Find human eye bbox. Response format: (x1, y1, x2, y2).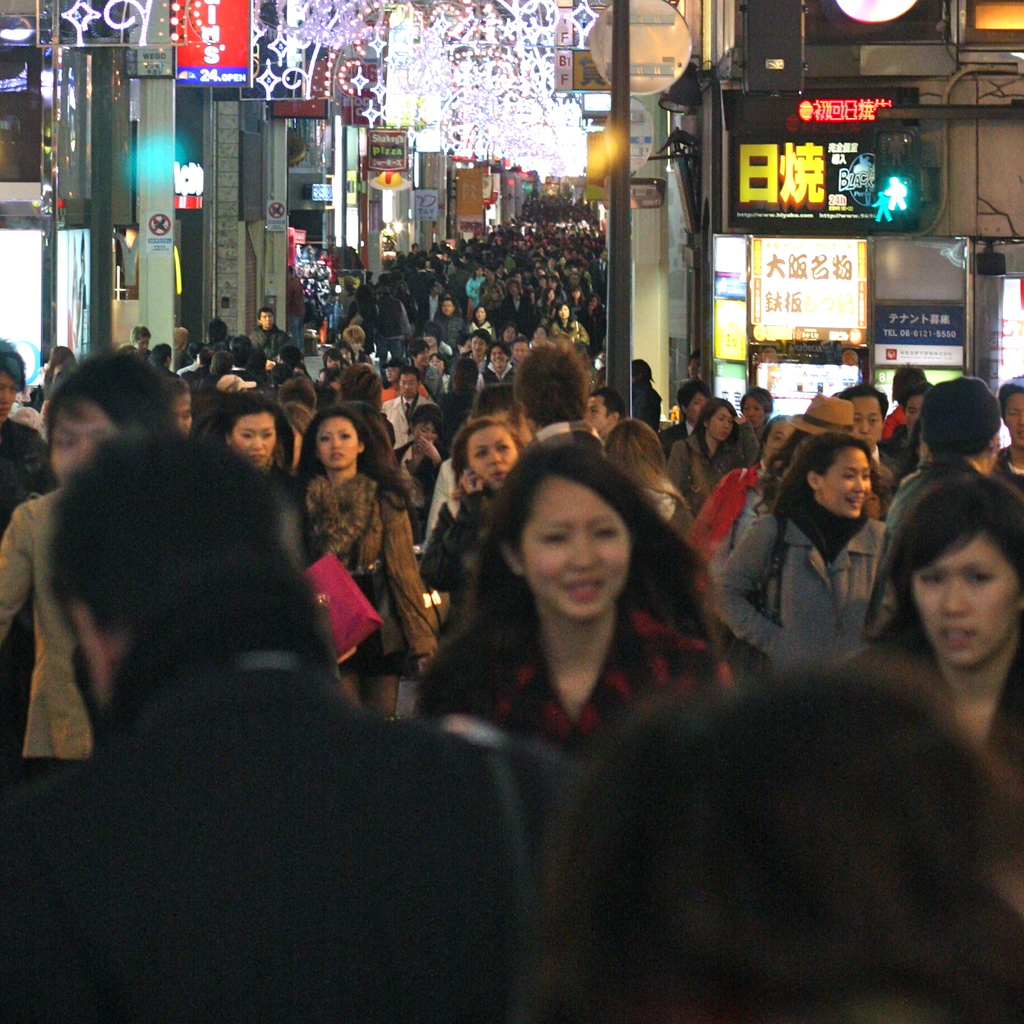
(429, 429, 436, 435).
